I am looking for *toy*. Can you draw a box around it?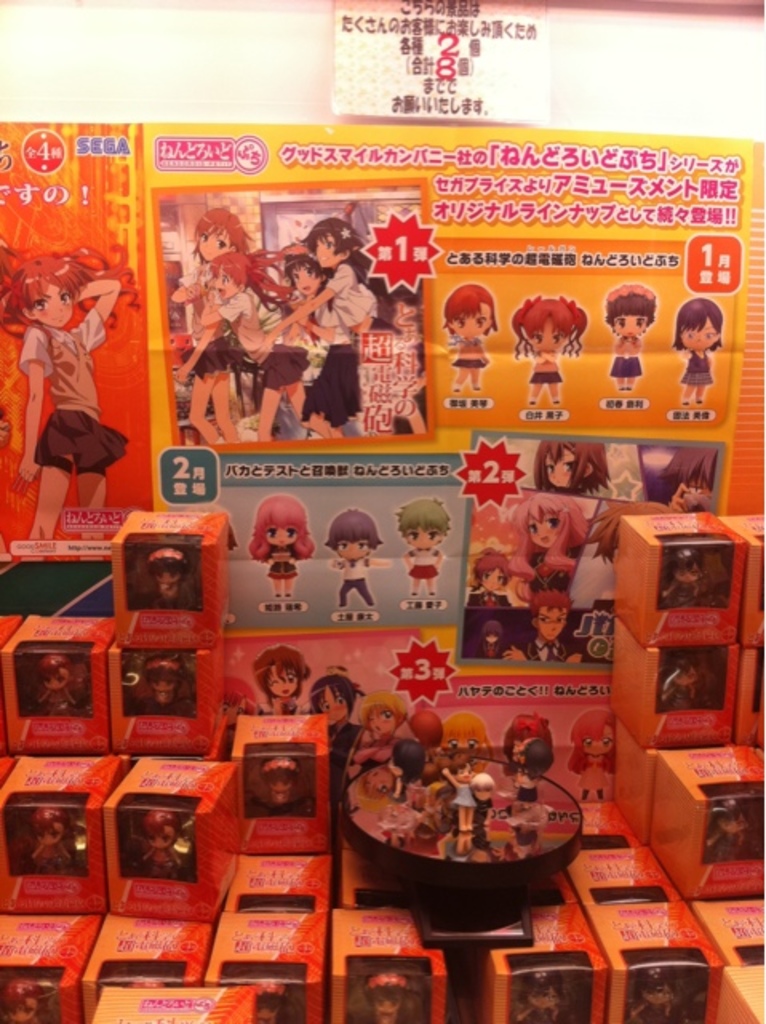
Sure, the bounding box is crop(141, 806, 184, 883).
